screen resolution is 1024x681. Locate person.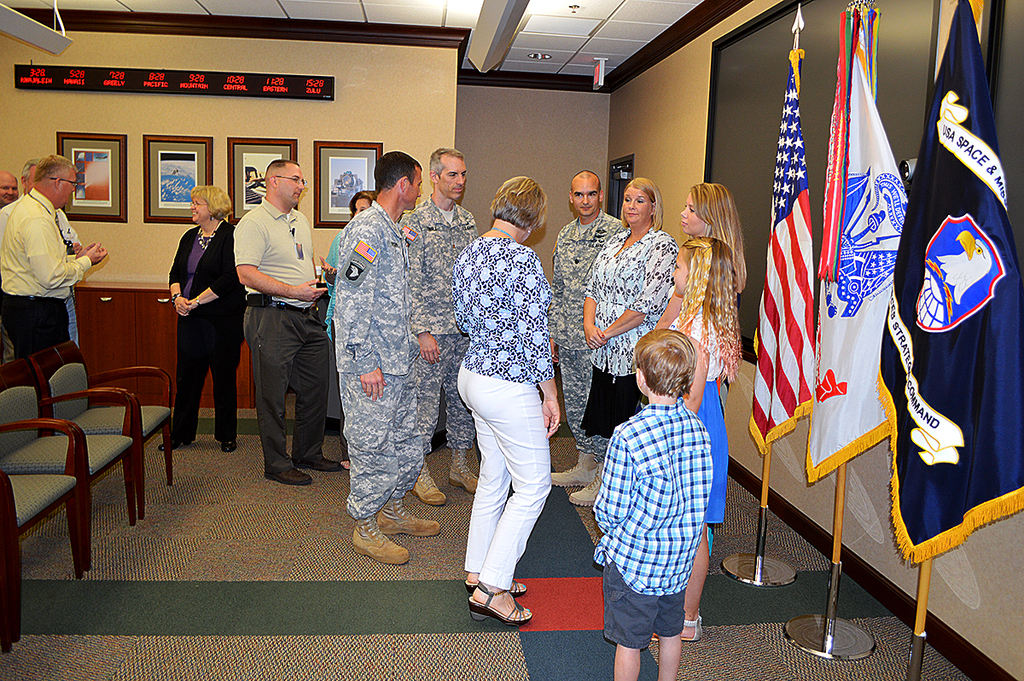
20:160:92:348.
